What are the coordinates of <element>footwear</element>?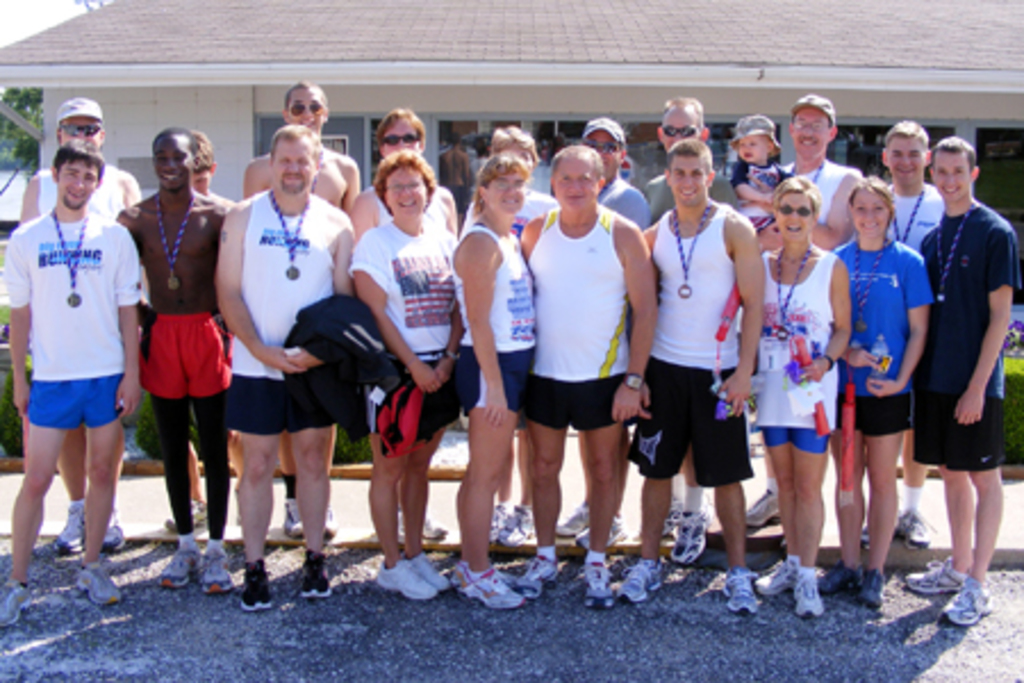
locate(899, 512, 935, 551).
